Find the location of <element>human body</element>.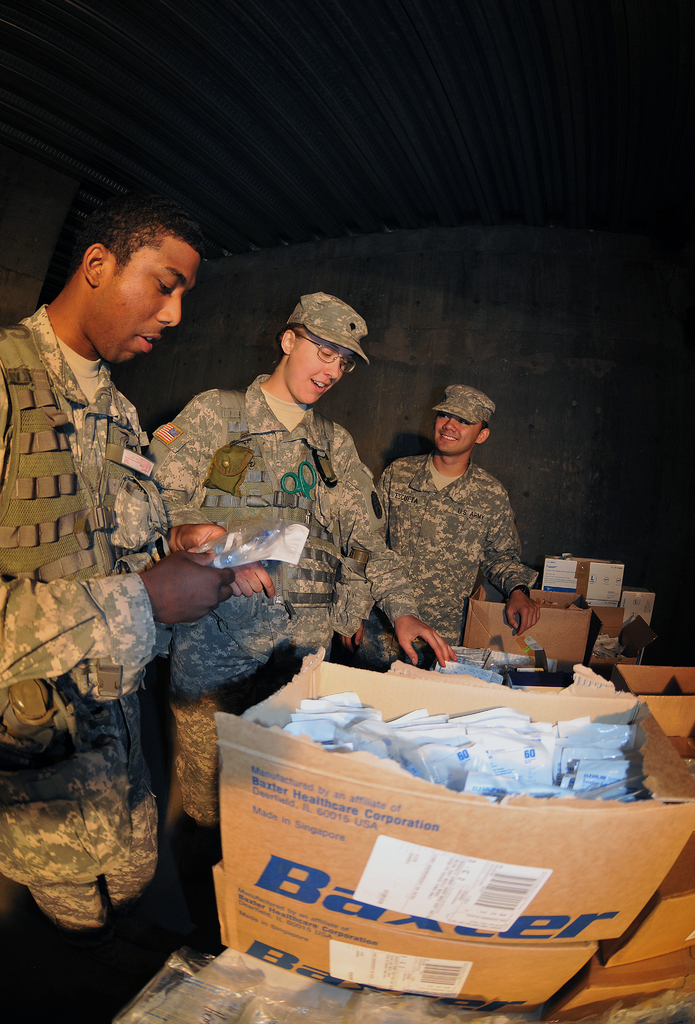
Location: left=0, top=175, right=243, bottom=1023.
